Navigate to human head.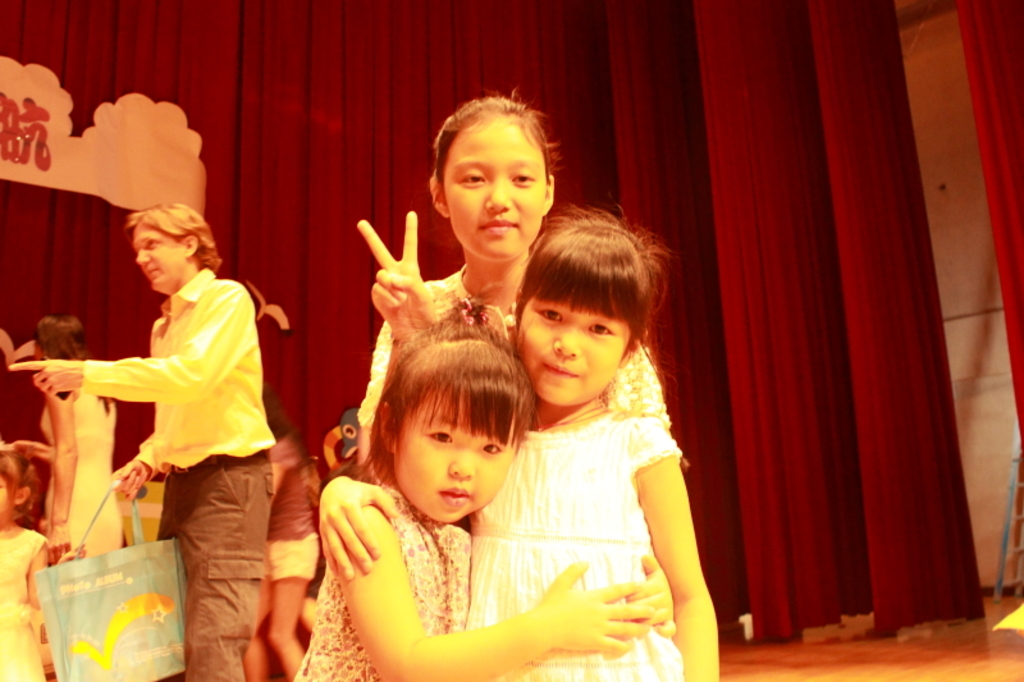
Navigation target: [515, 223, 652, 399].
